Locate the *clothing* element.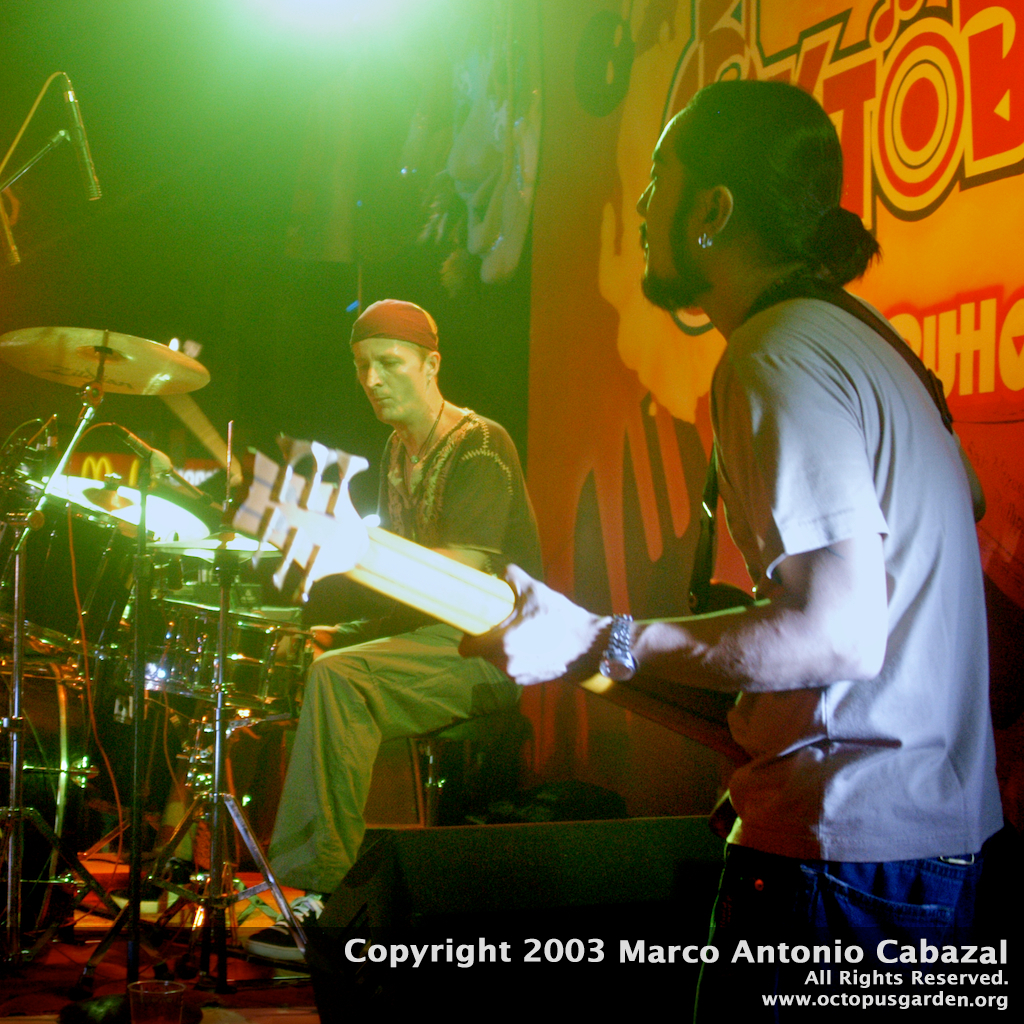
Element bbox: 266 415 555 895.
